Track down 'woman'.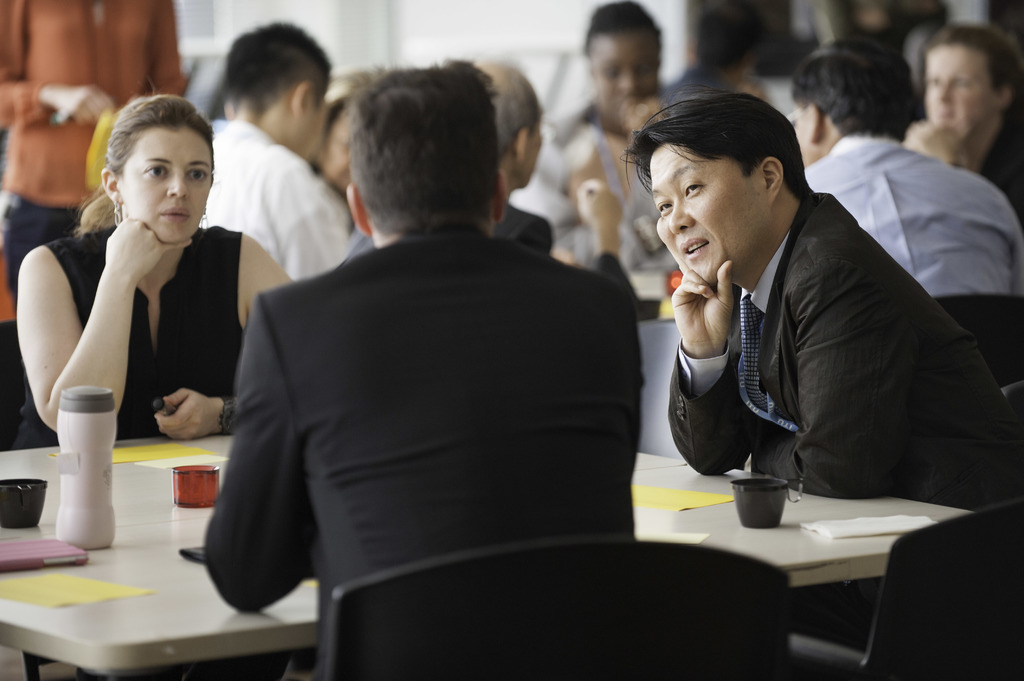
Tracked to pyautogui.locateOnScreen(9, 89, 306, 438).
